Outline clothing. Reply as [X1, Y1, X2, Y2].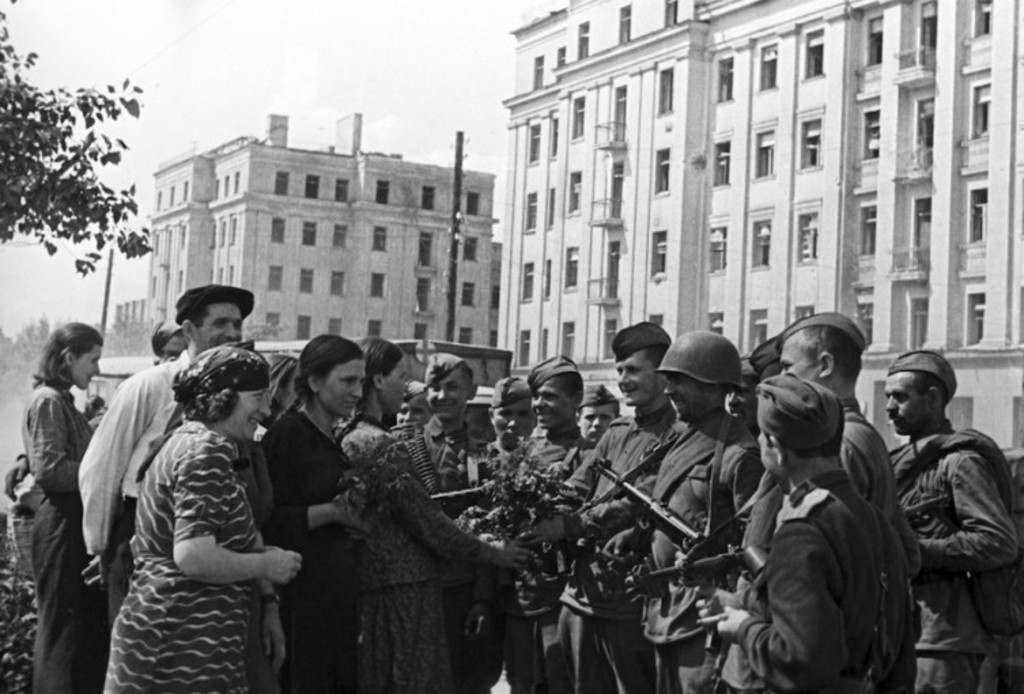
[336, 415, 502, 693].
